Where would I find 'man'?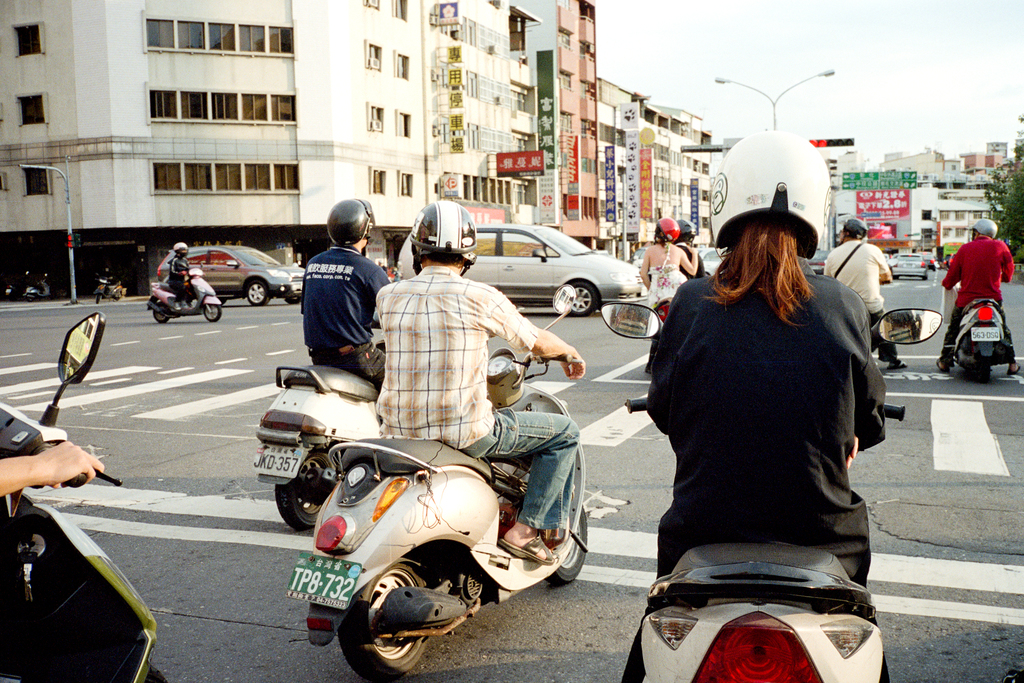
At {"left": 824, "top": 222, "right": 908, "bottom": 370}.
